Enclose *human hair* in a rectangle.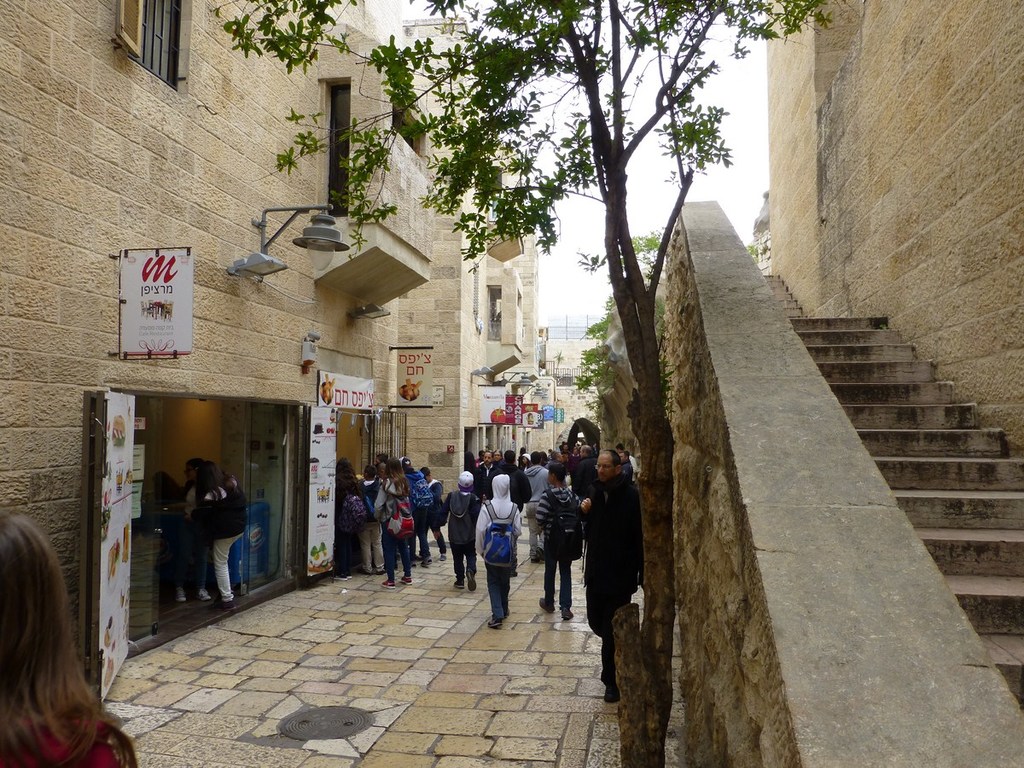
BBox(180, 457, 197, 492).
